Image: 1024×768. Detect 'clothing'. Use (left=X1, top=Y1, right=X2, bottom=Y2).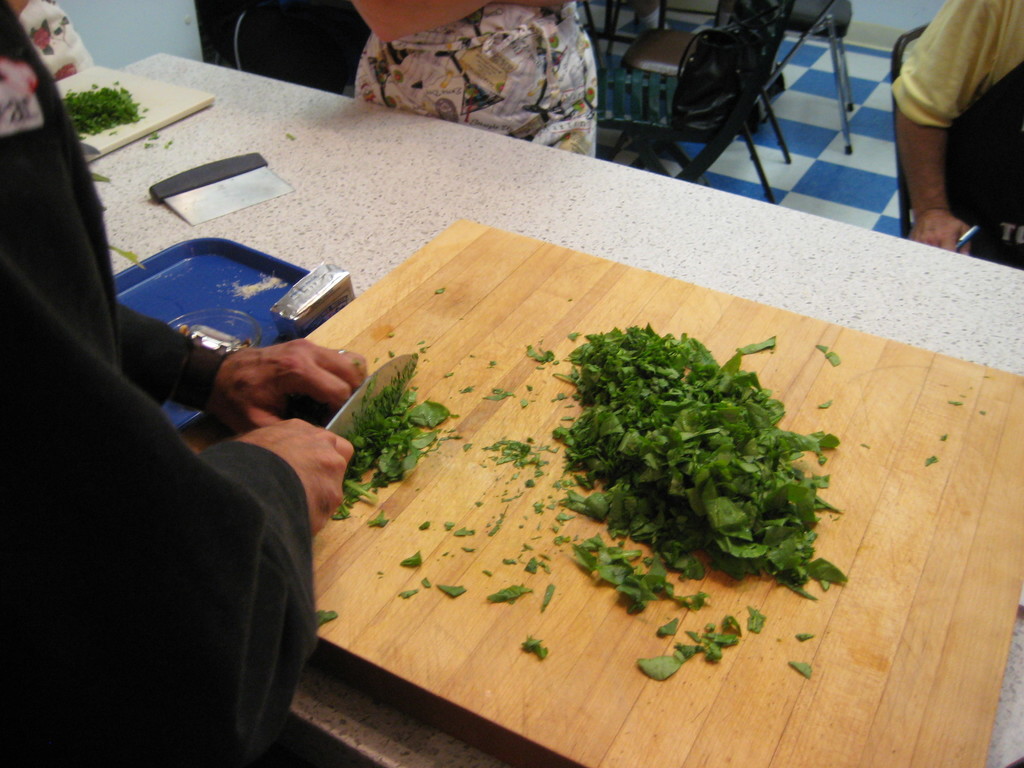
(left=355, top=0, right=596, bottom=158).
